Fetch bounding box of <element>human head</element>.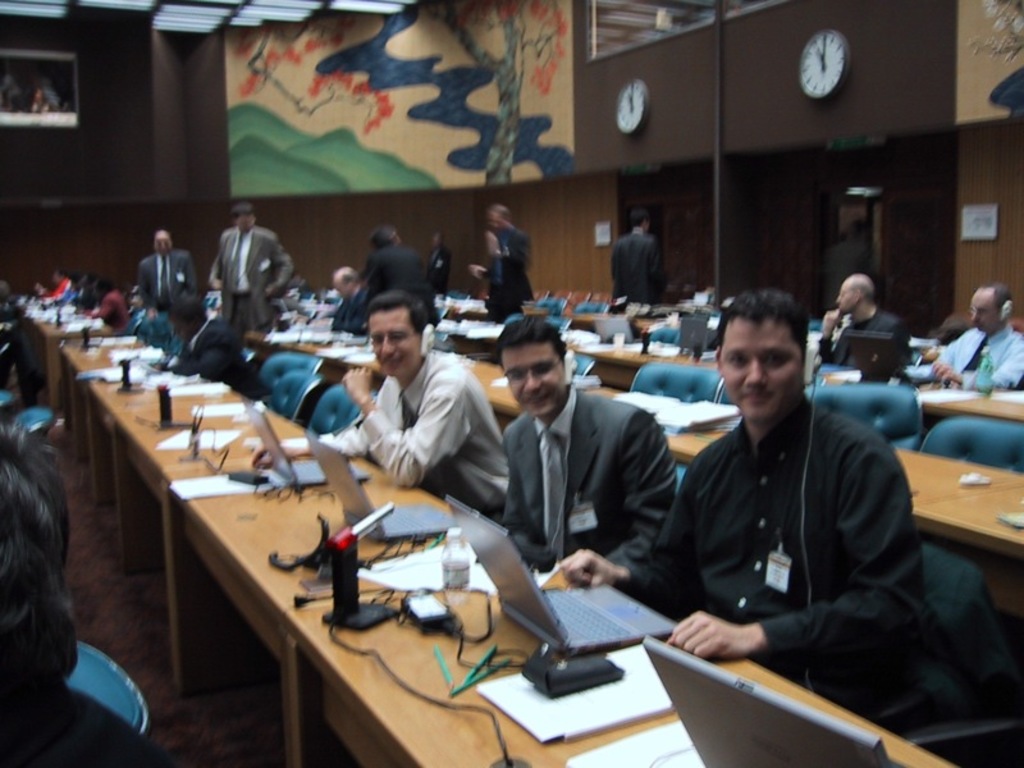
Bbox: (0,425,88,739).
